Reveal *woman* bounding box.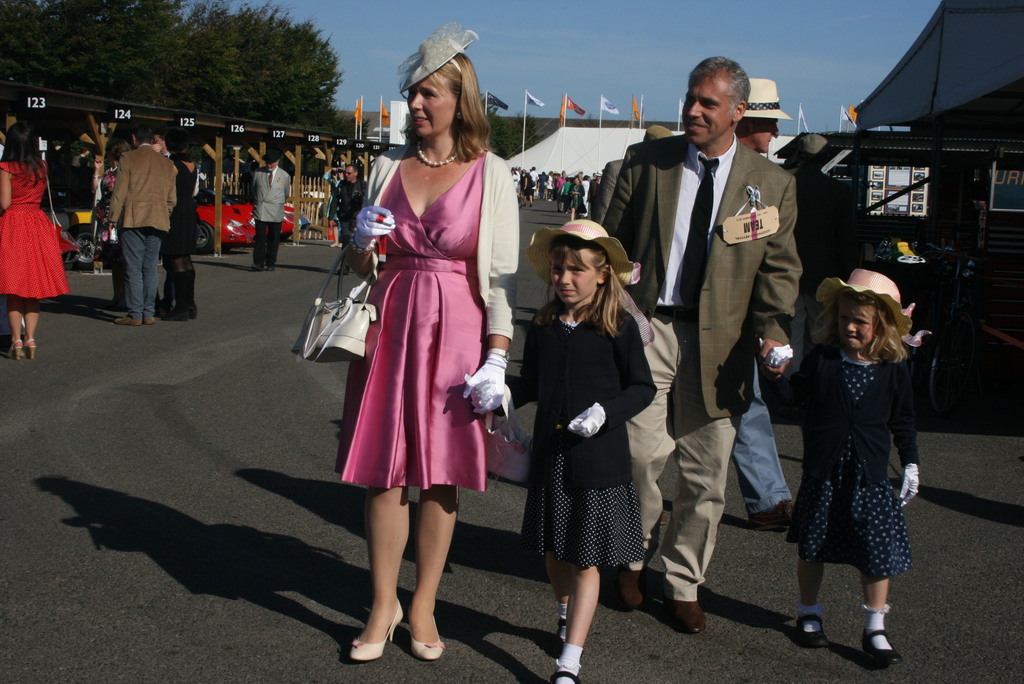
Revealed: (568,178,586,220).
